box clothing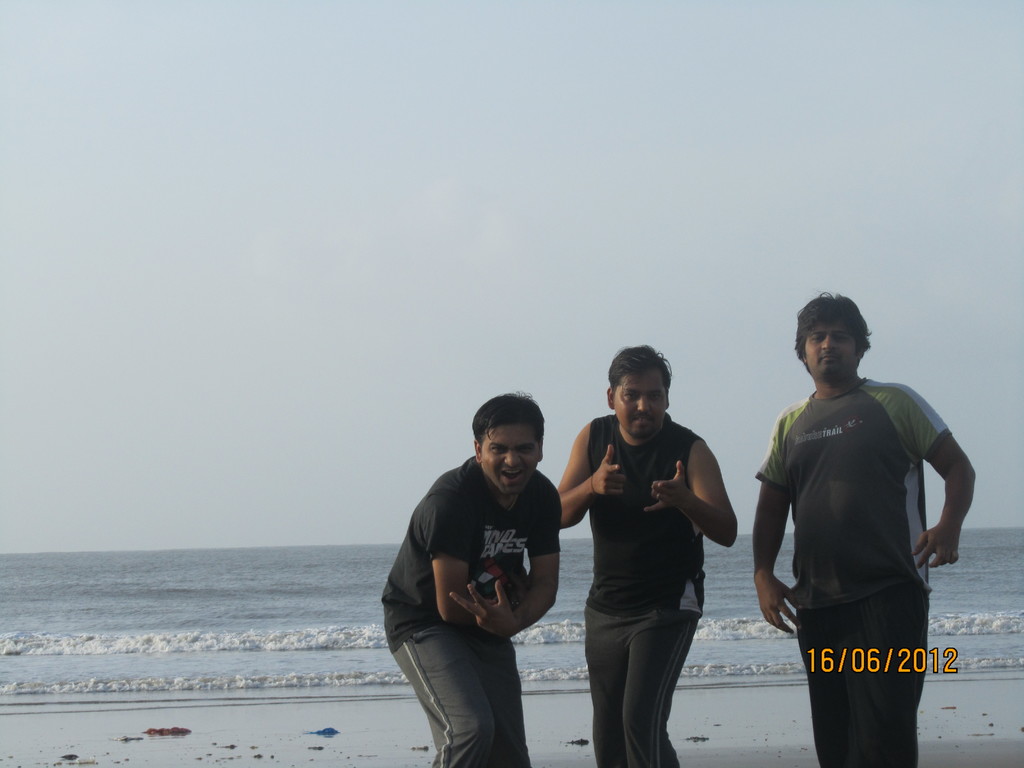
585/410/700/767
